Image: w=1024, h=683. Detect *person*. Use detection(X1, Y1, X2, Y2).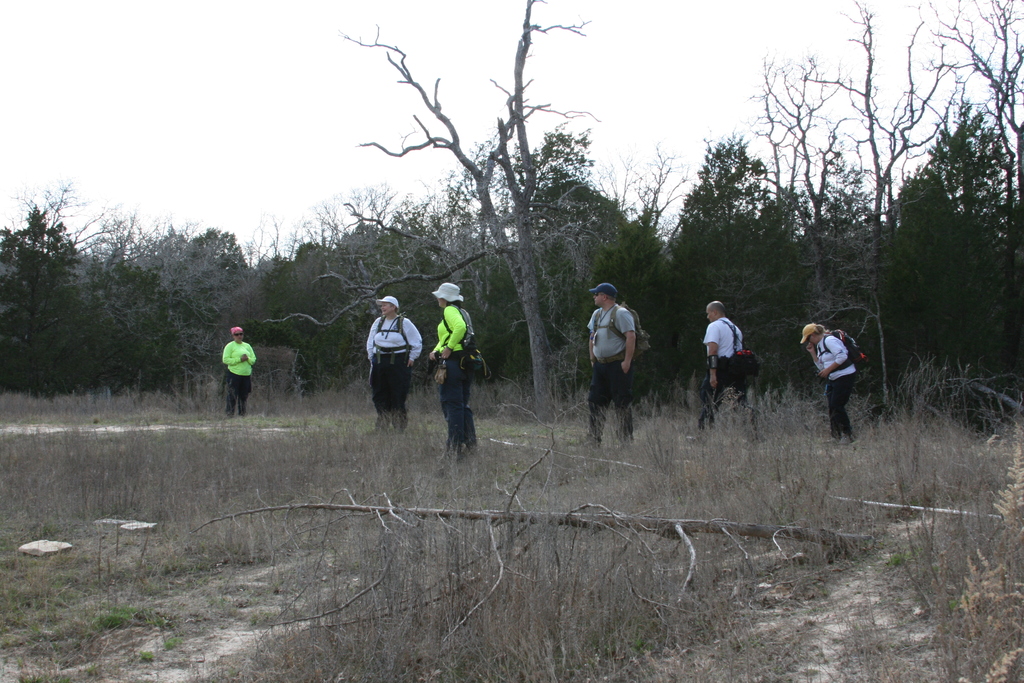
detection(705, 300, 748, 434).
